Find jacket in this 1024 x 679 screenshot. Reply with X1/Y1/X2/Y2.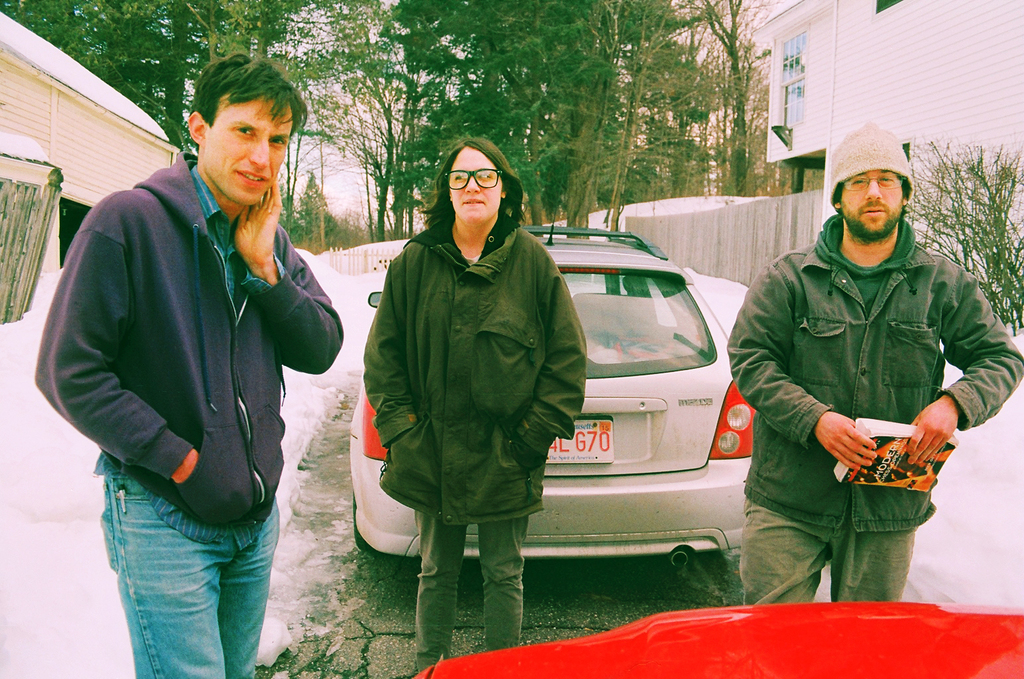
726/214/1023/530.
